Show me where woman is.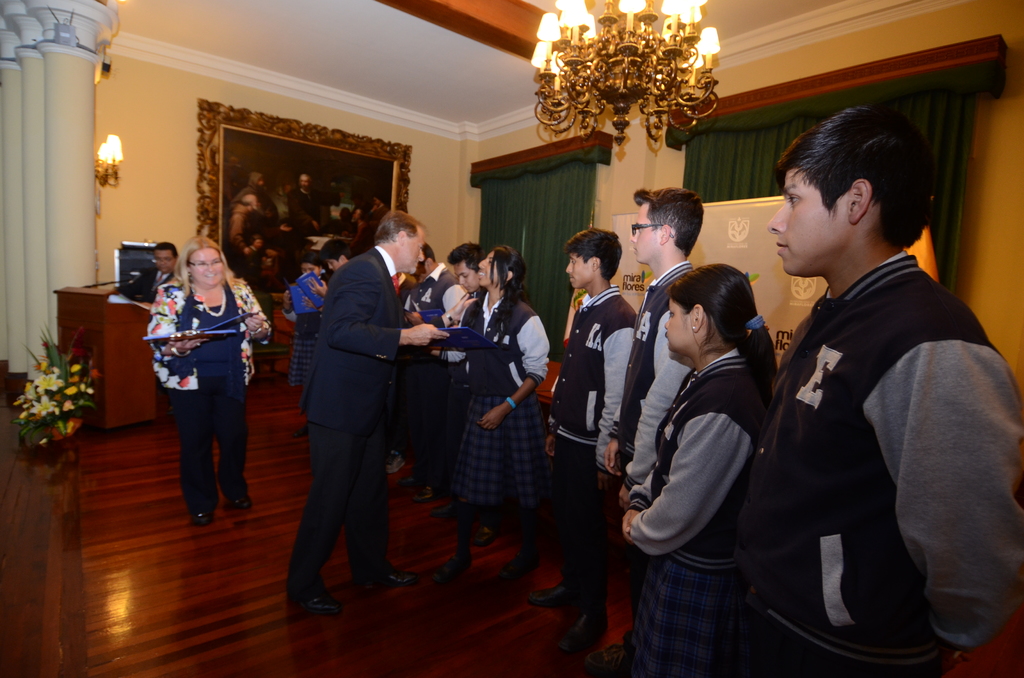
woman is at bbox=(618, 268, 774, 677).
